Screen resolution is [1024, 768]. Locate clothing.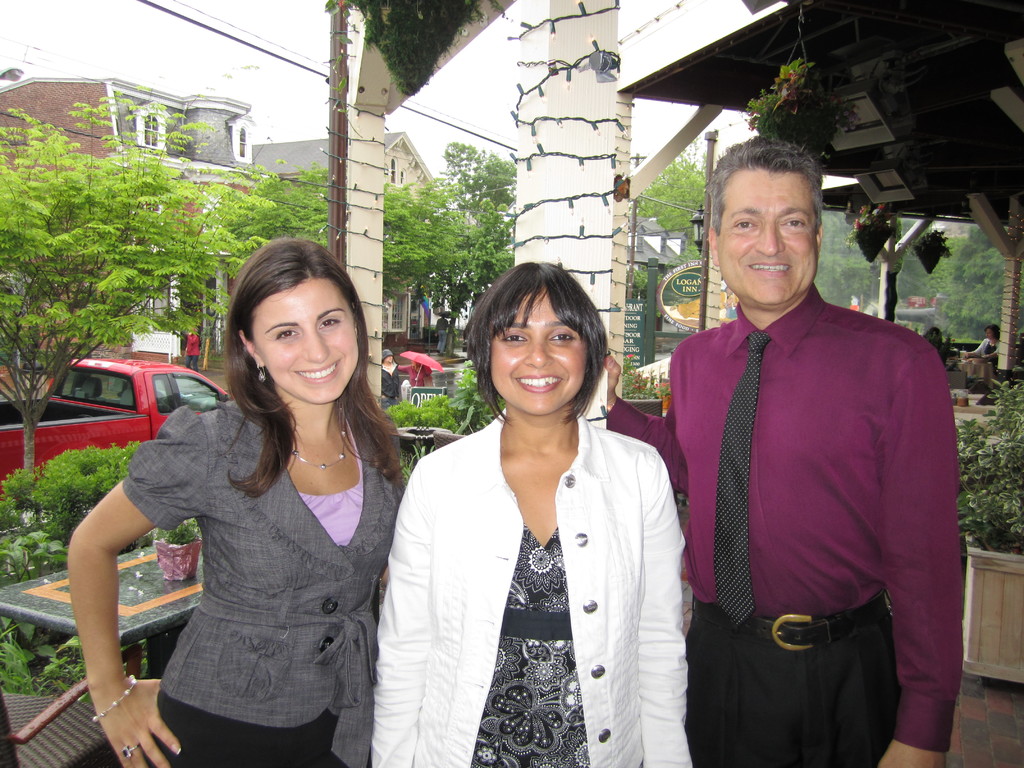
select_region(370, 395, 689, 767).
